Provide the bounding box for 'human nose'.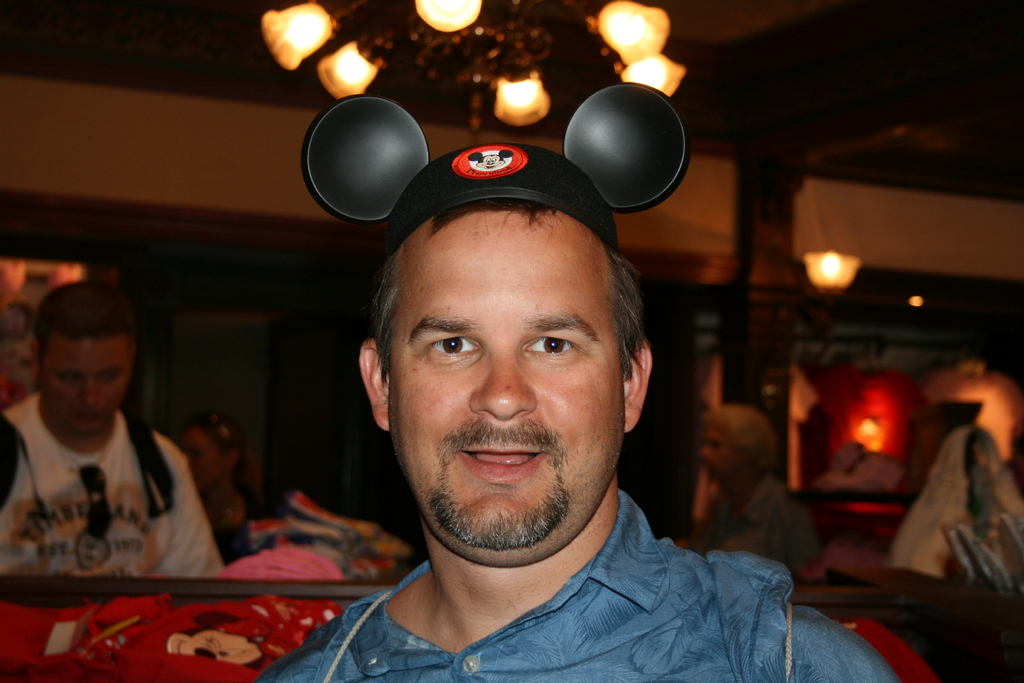
{"x1": 465, "y1": 340, "x2": 538, "y2": 422}.
